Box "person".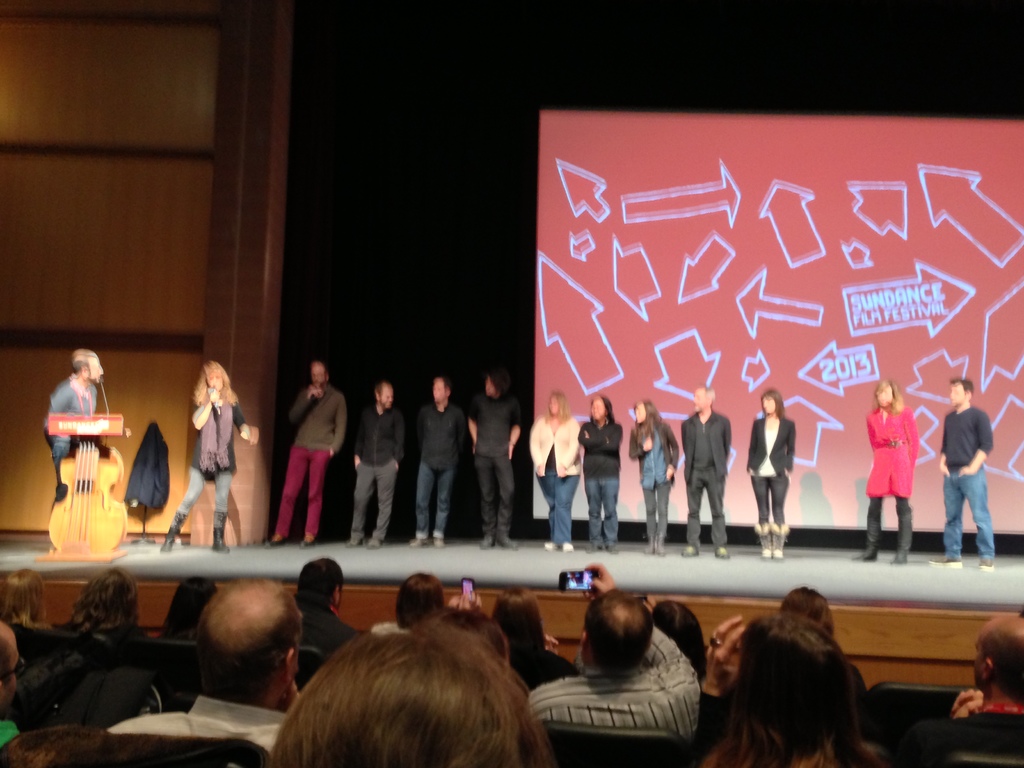
locate(163, 357, 260, 552).
